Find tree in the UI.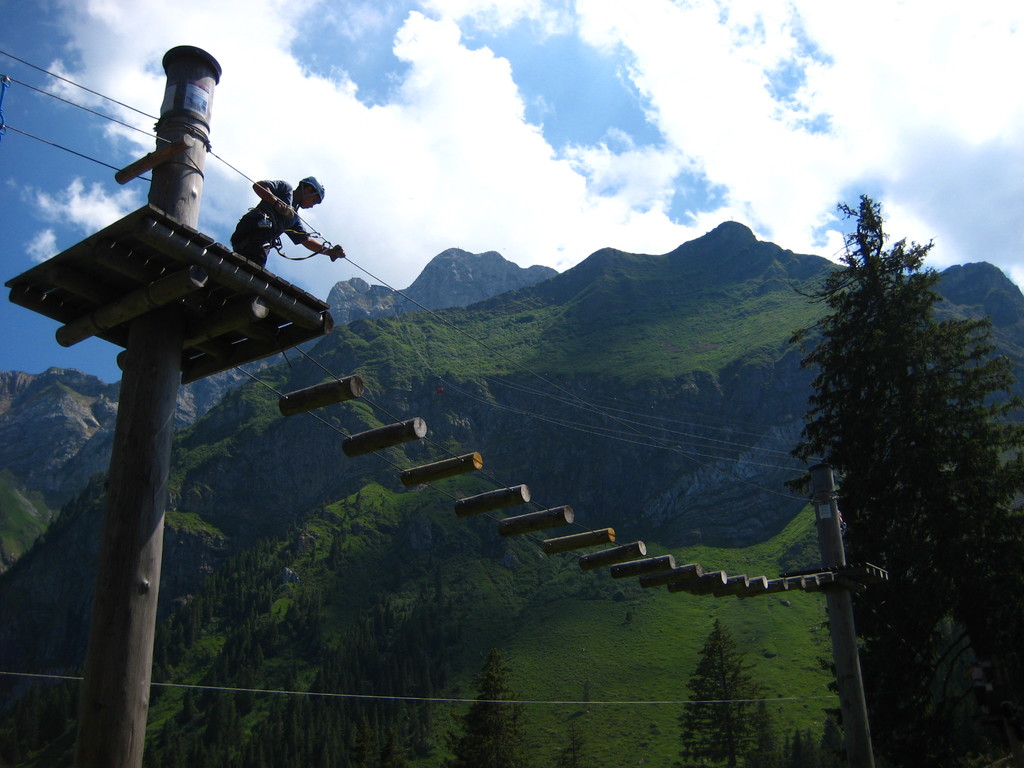
UI element at left=780, top=179, right=1000, bottom=668.
